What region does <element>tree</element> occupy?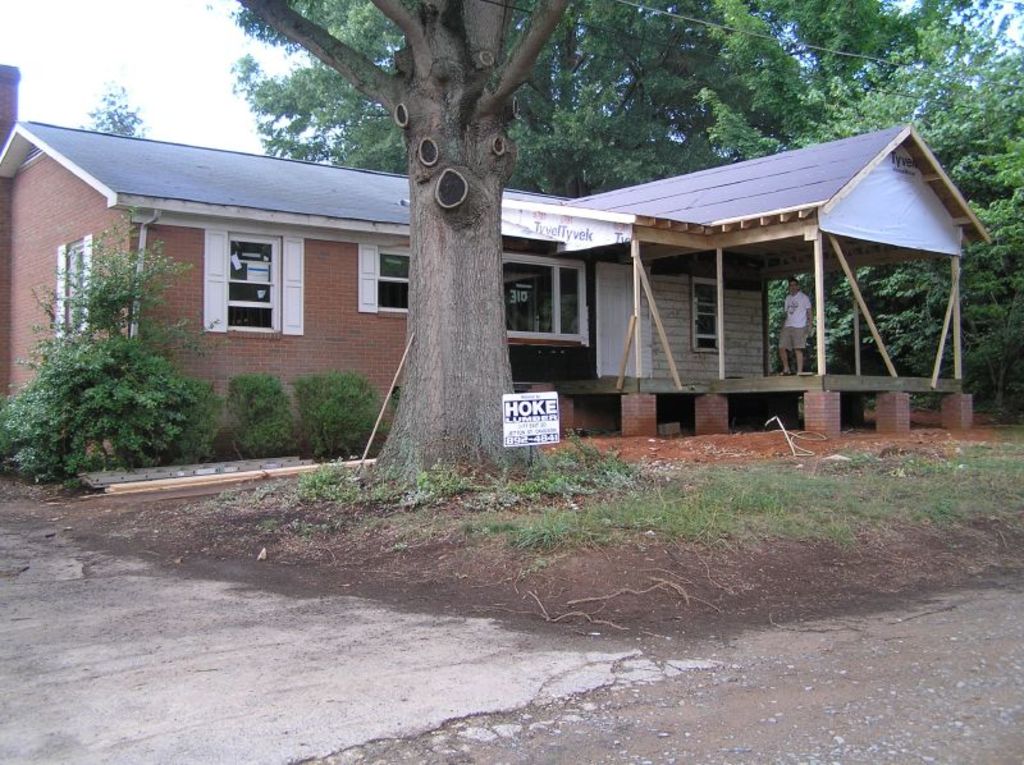
(x1=227, y1=0, x2=570, y2=501).
